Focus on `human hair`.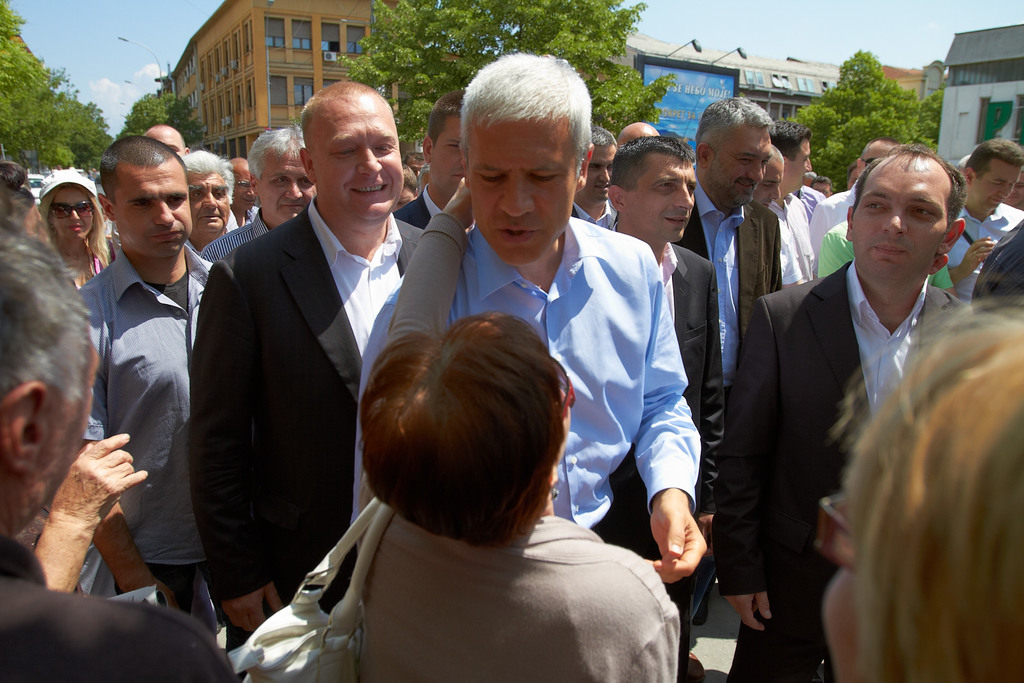
Focused at <bbox>179, 151, 234, 207</bbox>.
